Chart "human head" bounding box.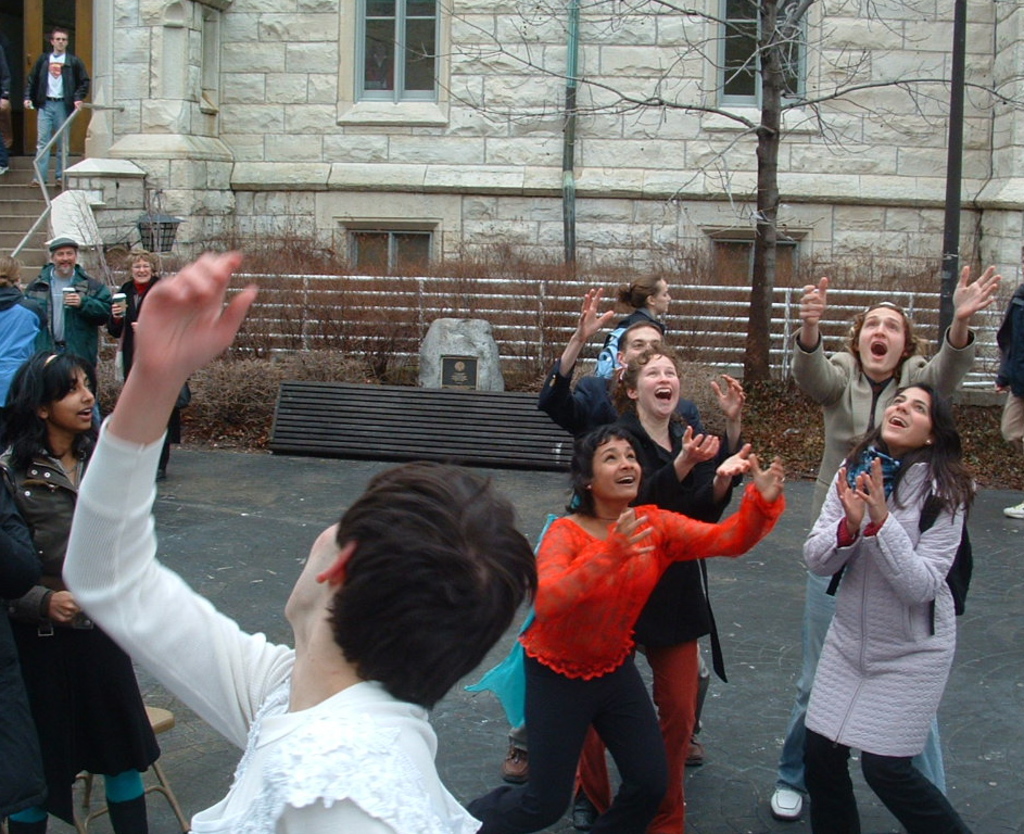
Charted: select_region(0, 253, 23, 291).
